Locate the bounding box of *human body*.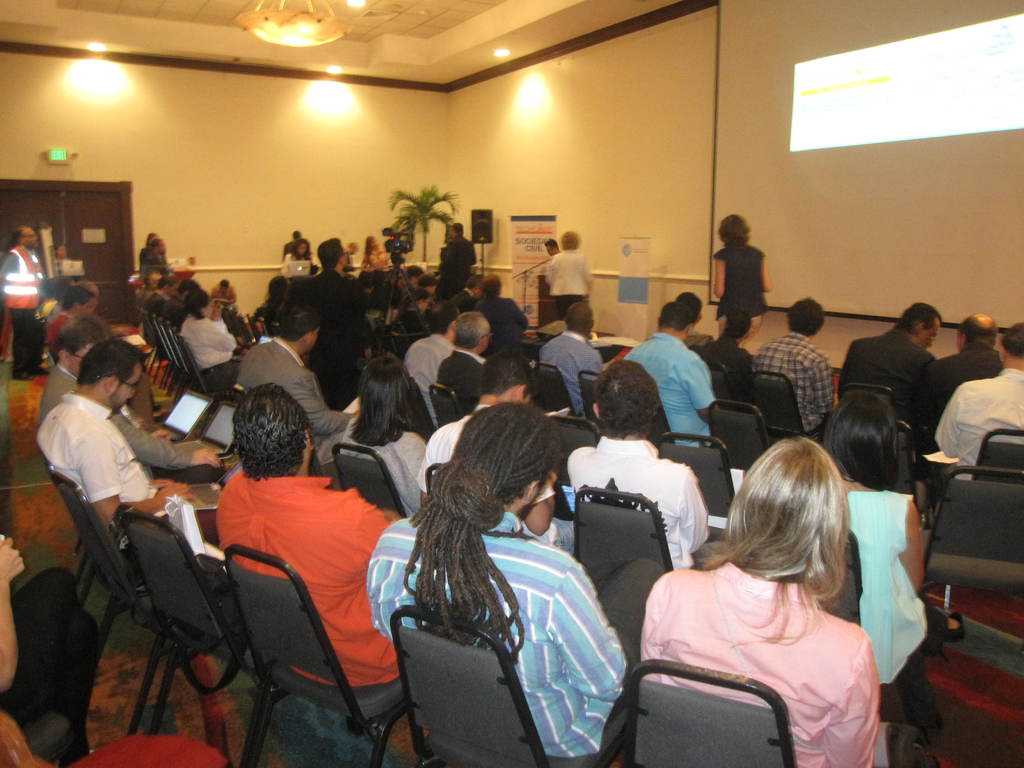
Bounding box: bbox(440, 236, 474, 304).
